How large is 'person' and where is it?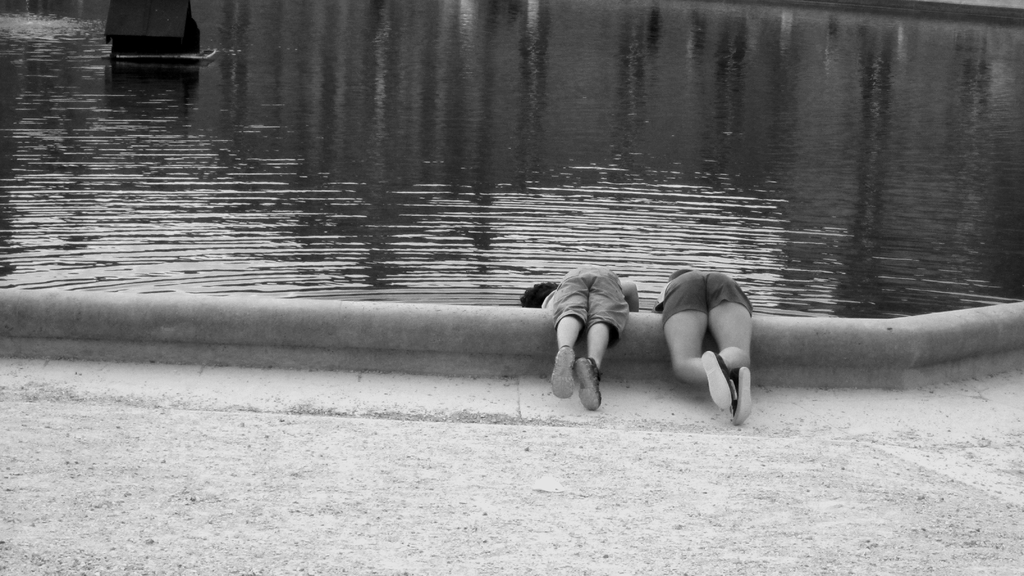
Bounding box: select_region(516, 257, 644, 416).
